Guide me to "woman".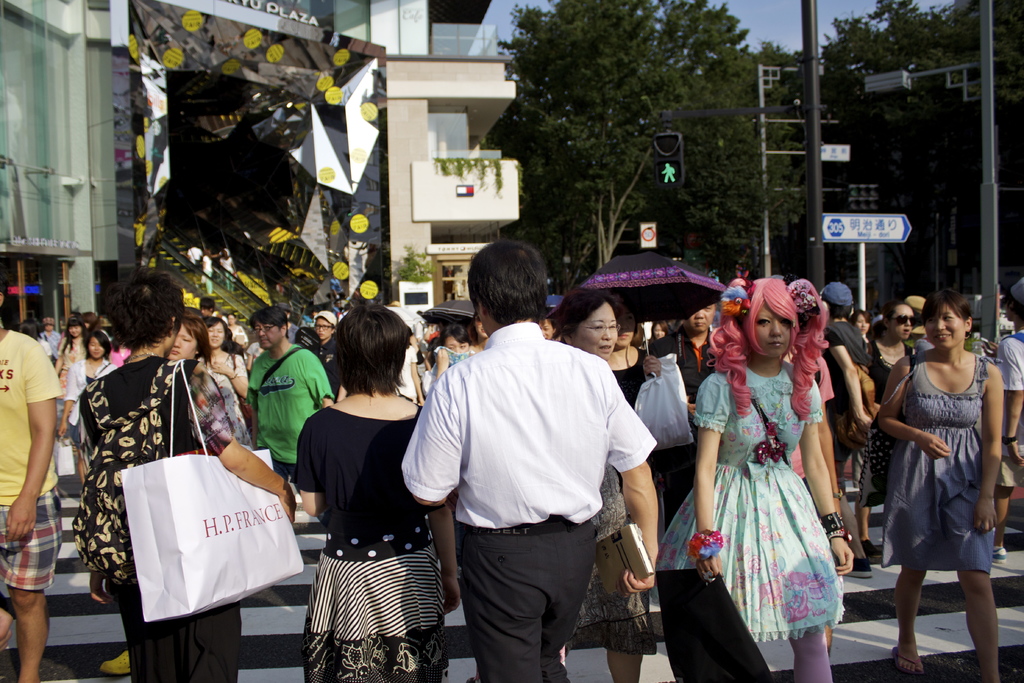
Guidance: (left=535, top=292, right=640, bottom=401).
